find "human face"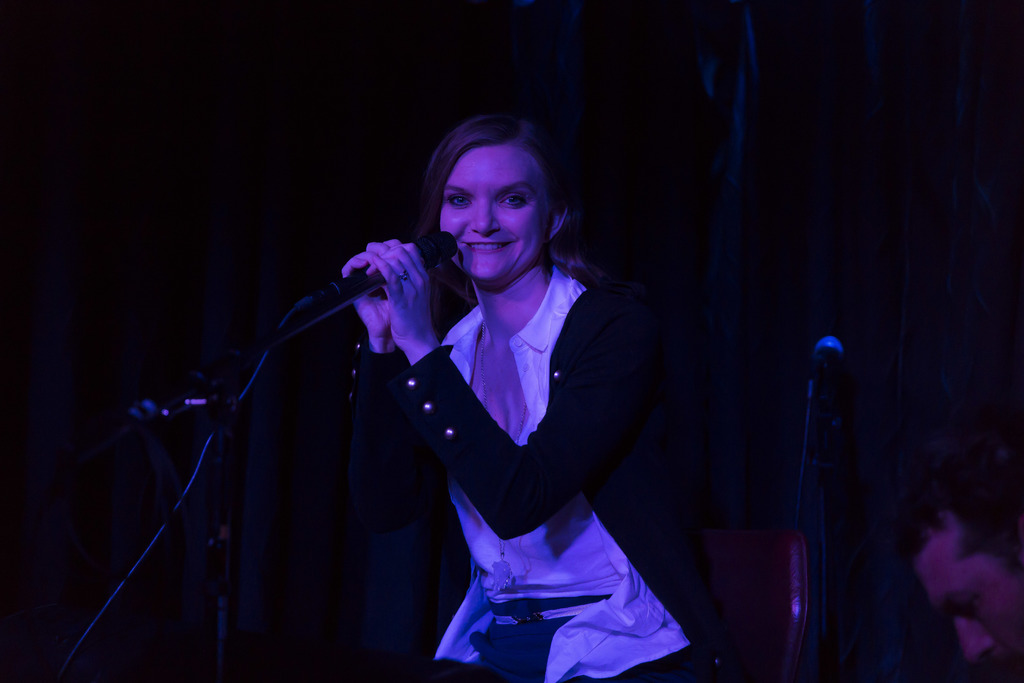
{"left": 437, "top": 147, "right": 552, "bottom": 283}
